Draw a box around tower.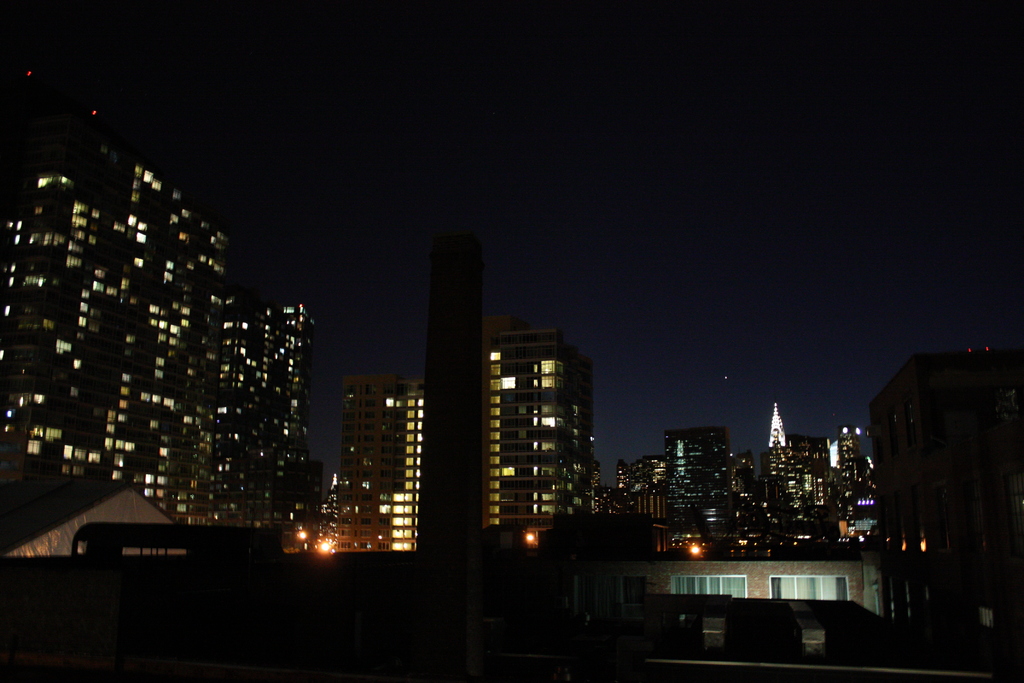
(485,322,596,532).
